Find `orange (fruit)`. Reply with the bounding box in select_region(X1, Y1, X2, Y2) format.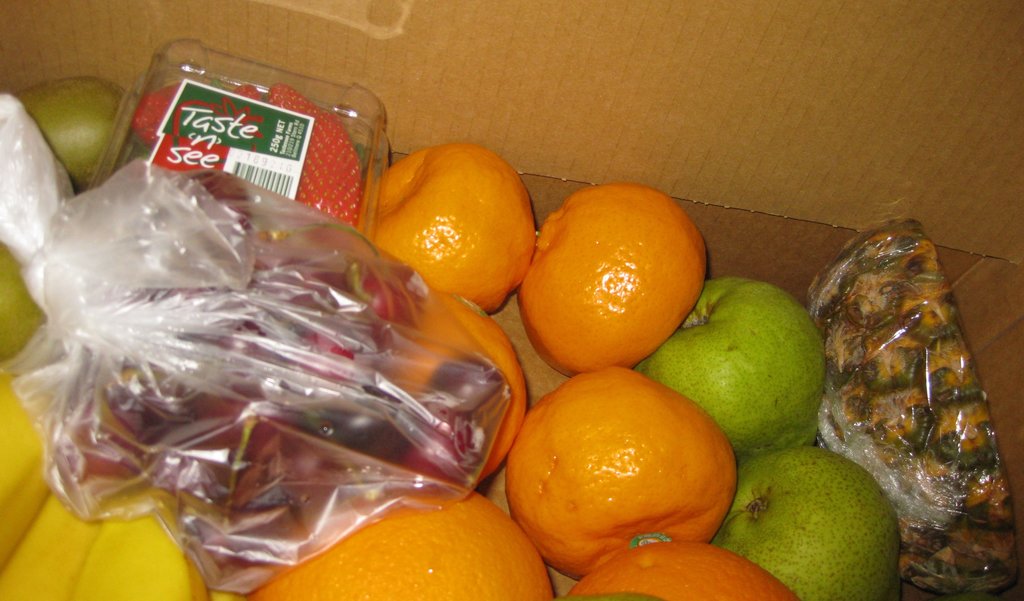
select_region(254, 492, 545, 600).
